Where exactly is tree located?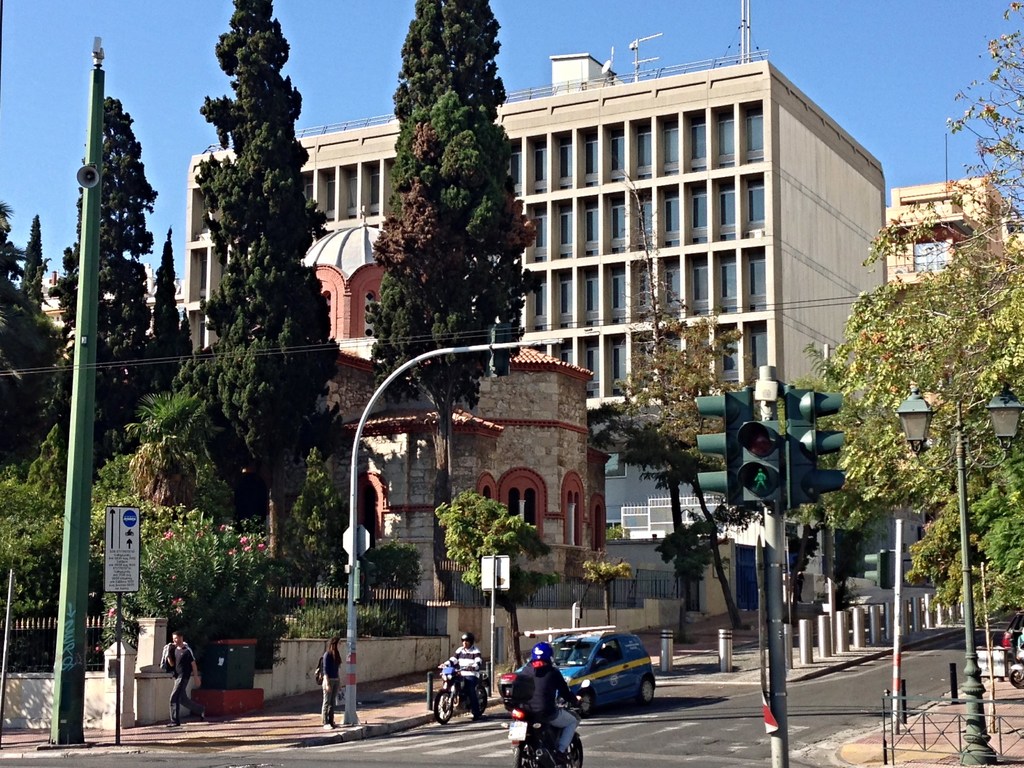
Its bounding box is x1=19, y1=210, x2=49, y2=309.
